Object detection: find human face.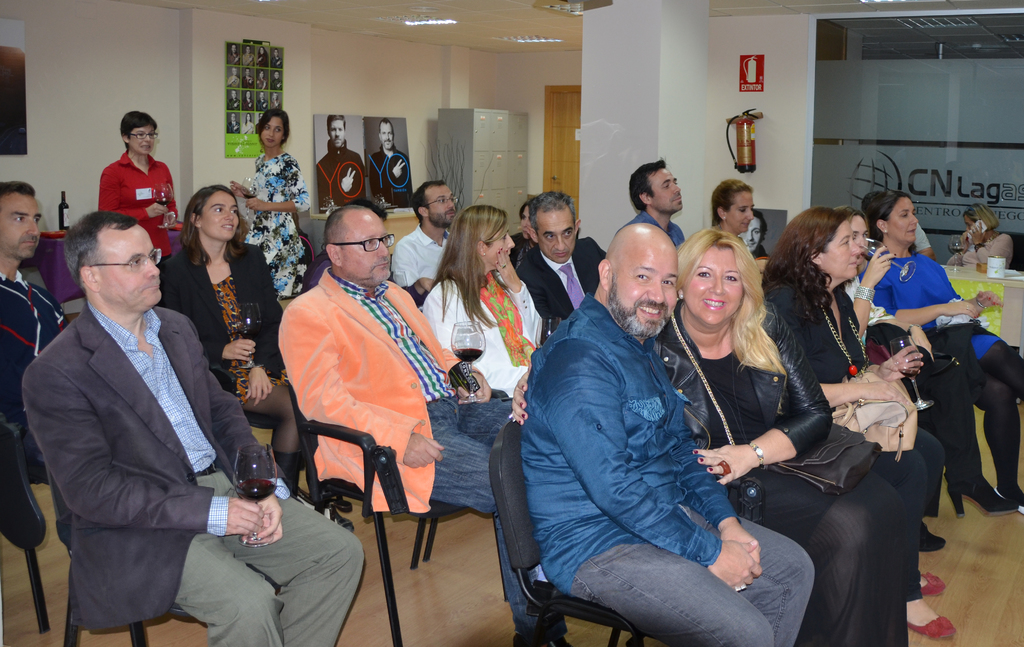
0, 192, 43, 259.
